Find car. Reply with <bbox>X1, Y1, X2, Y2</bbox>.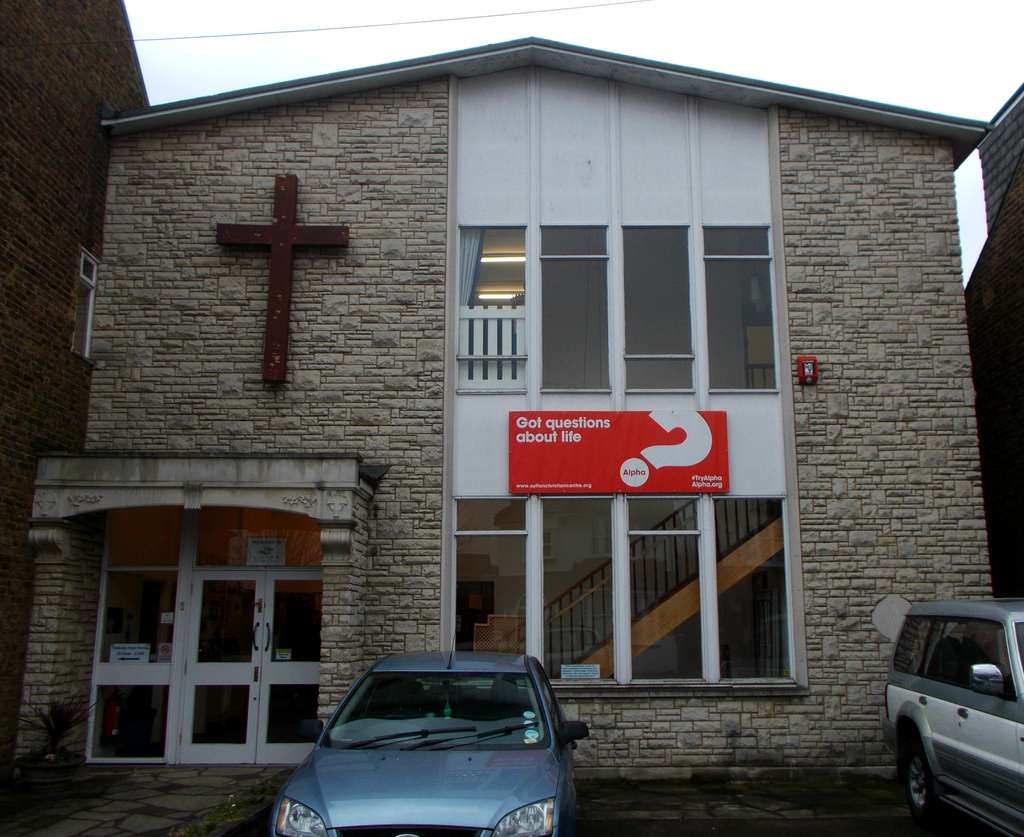
<bbox>879, 591, 1023, 836</bbox>.
